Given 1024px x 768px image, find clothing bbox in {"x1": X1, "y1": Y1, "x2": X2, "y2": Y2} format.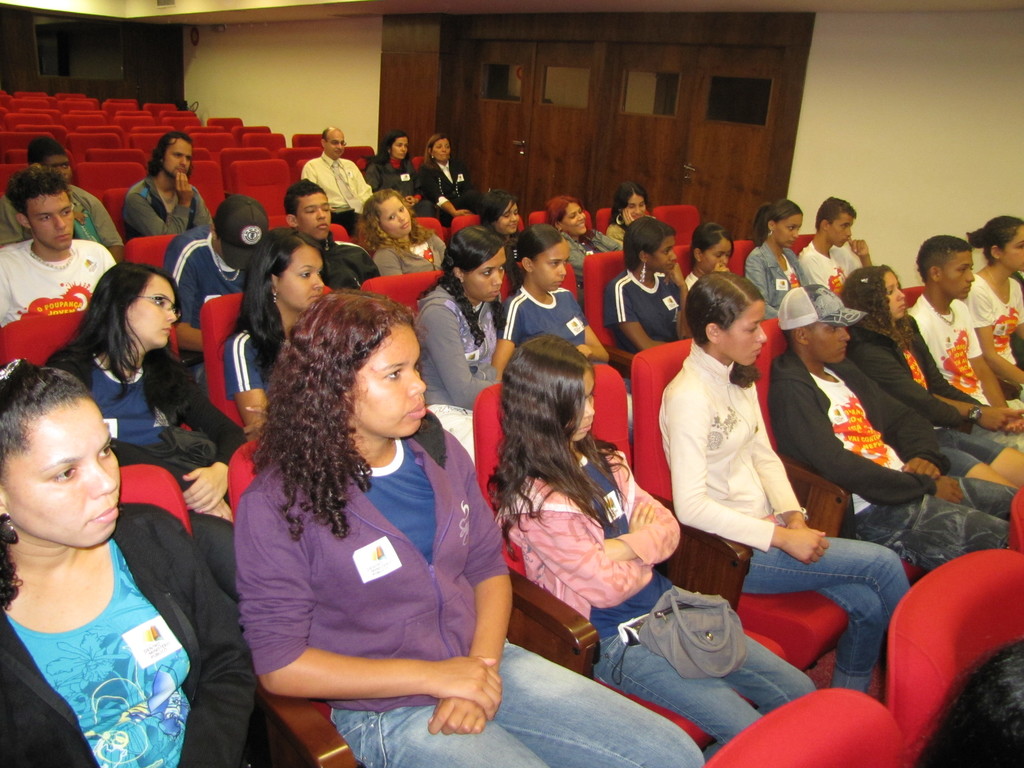
{"x1": 413, "y1": 272, "x2": 518, "y2": 445}.
